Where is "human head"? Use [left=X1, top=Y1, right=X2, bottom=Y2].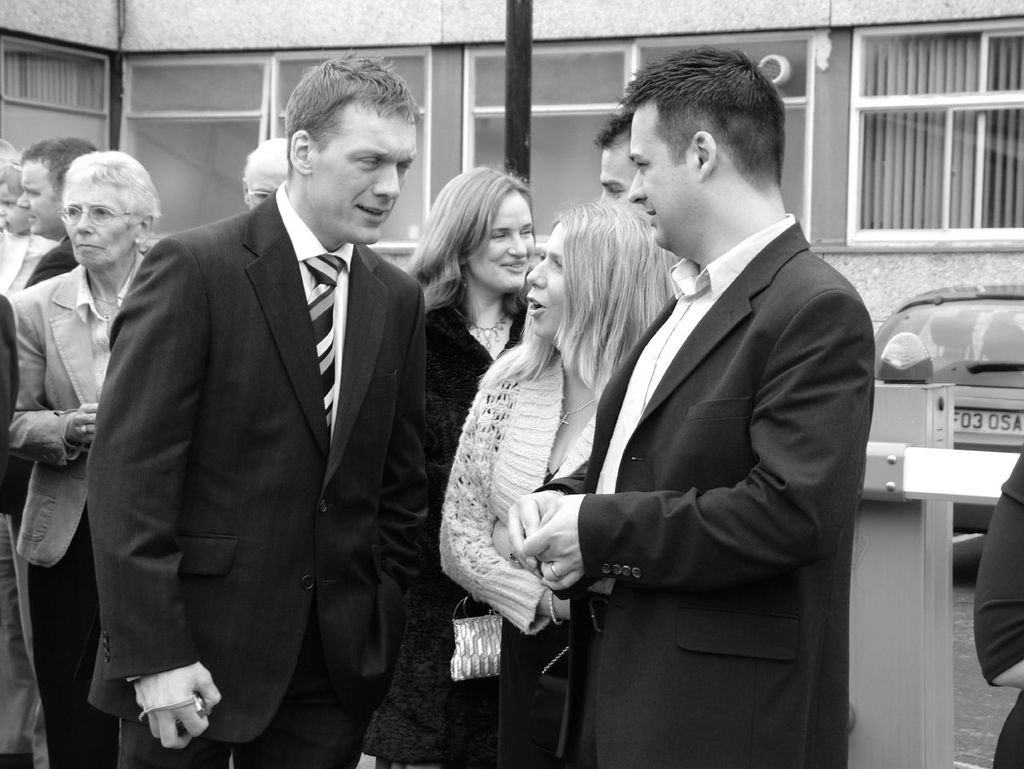
[left=18, top=137, right=98, bottom=234].
